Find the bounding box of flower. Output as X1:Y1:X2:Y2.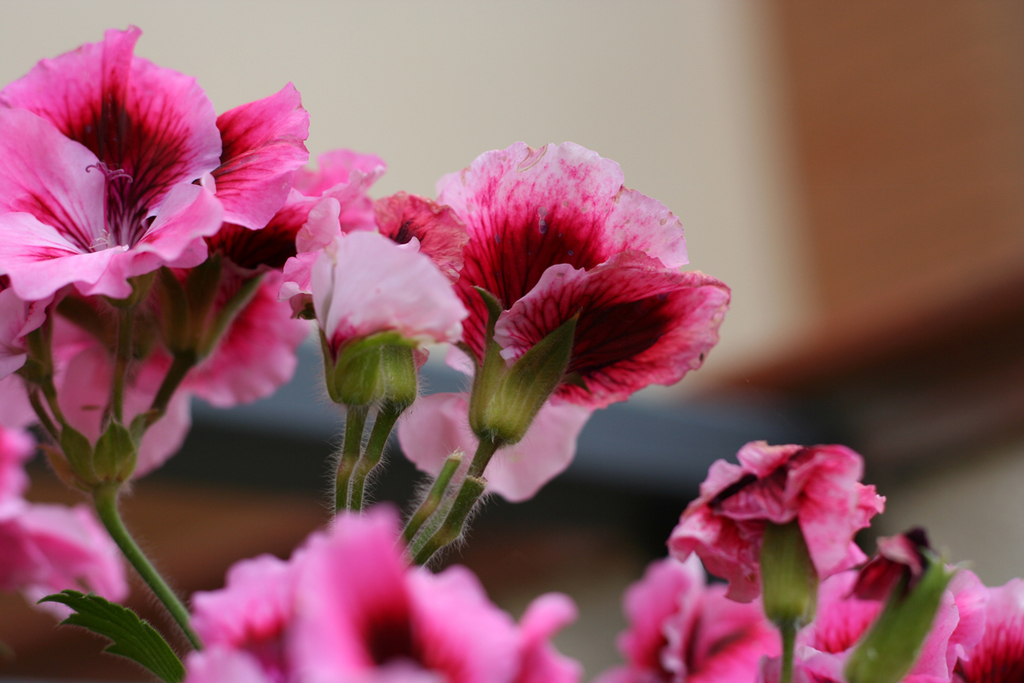
669:433:885:637.
